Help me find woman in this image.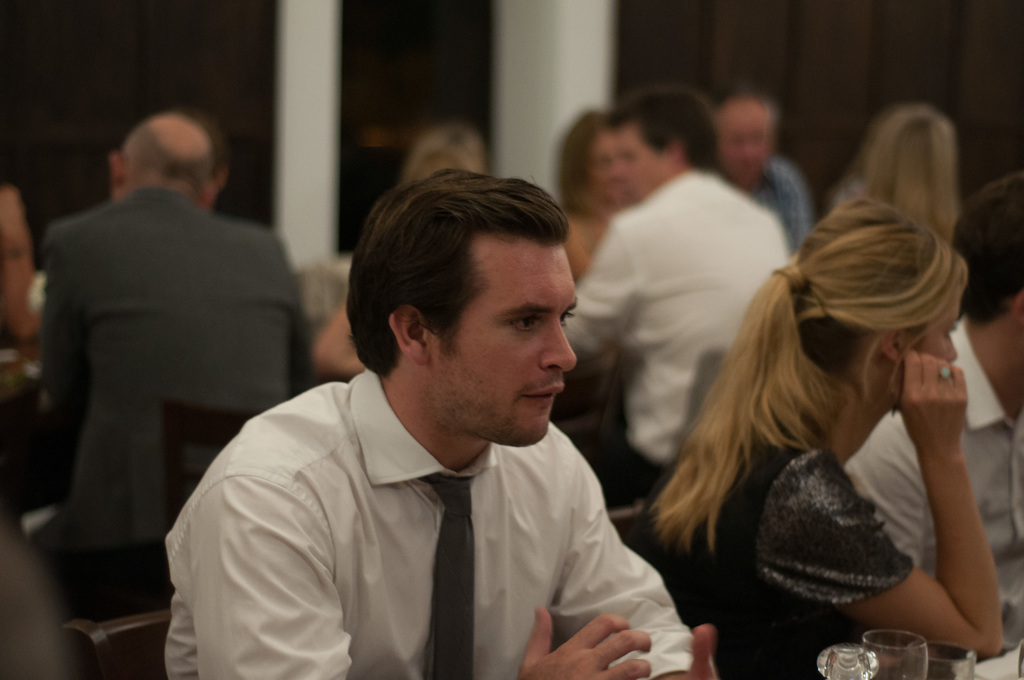
Found it: x1=549, y1=110, x2=636, y2=282.
